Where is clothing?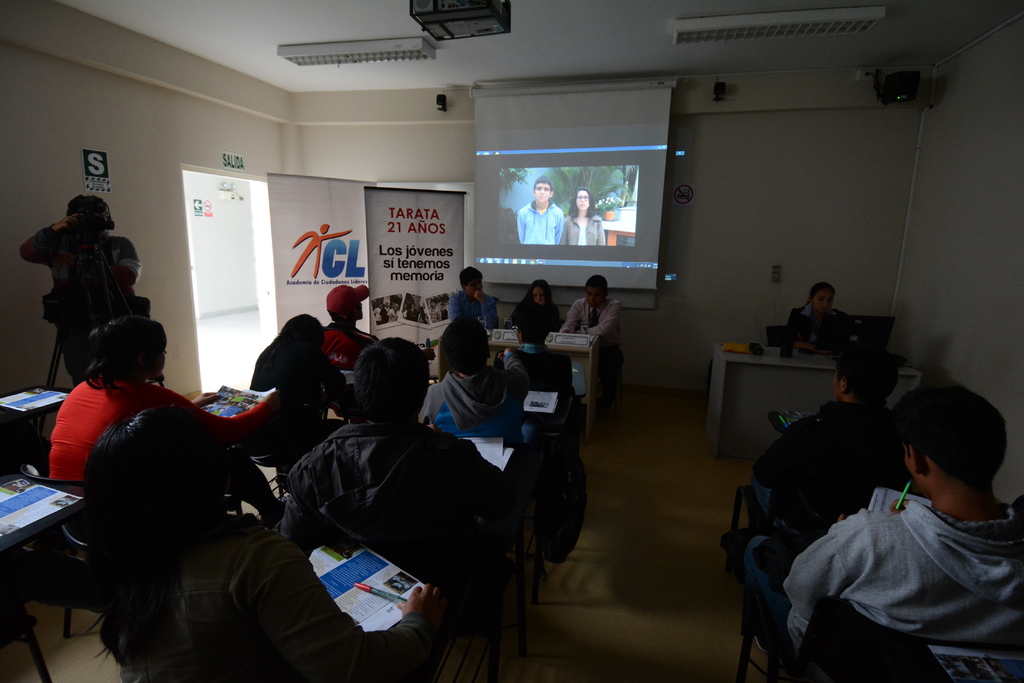
box=[502, 346, 576, 399].
